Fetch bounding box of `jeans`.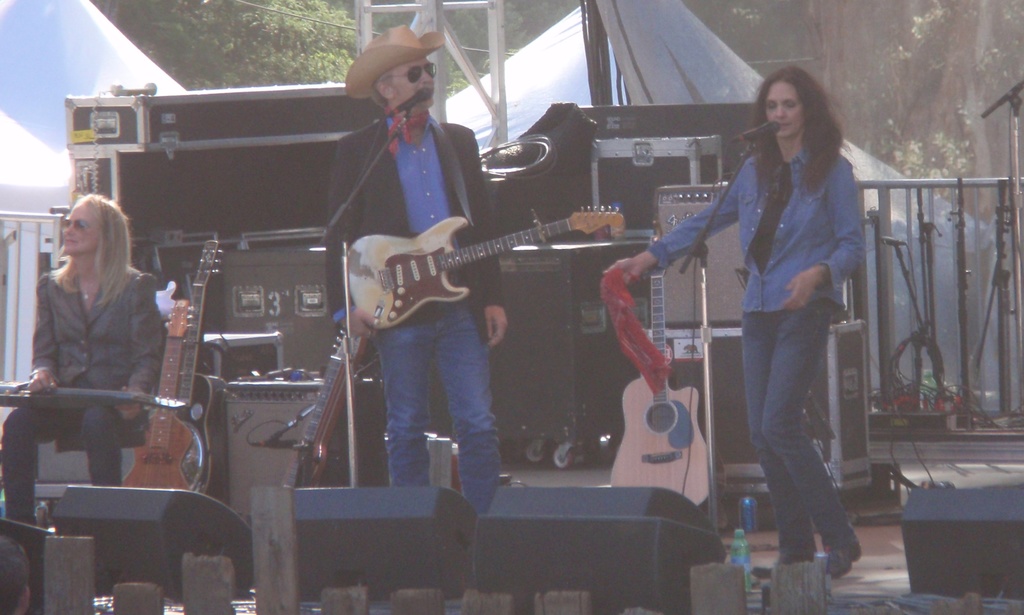
Bbox: {"left": 363, "top": 330, "right": 489, "bottom": 512}.
